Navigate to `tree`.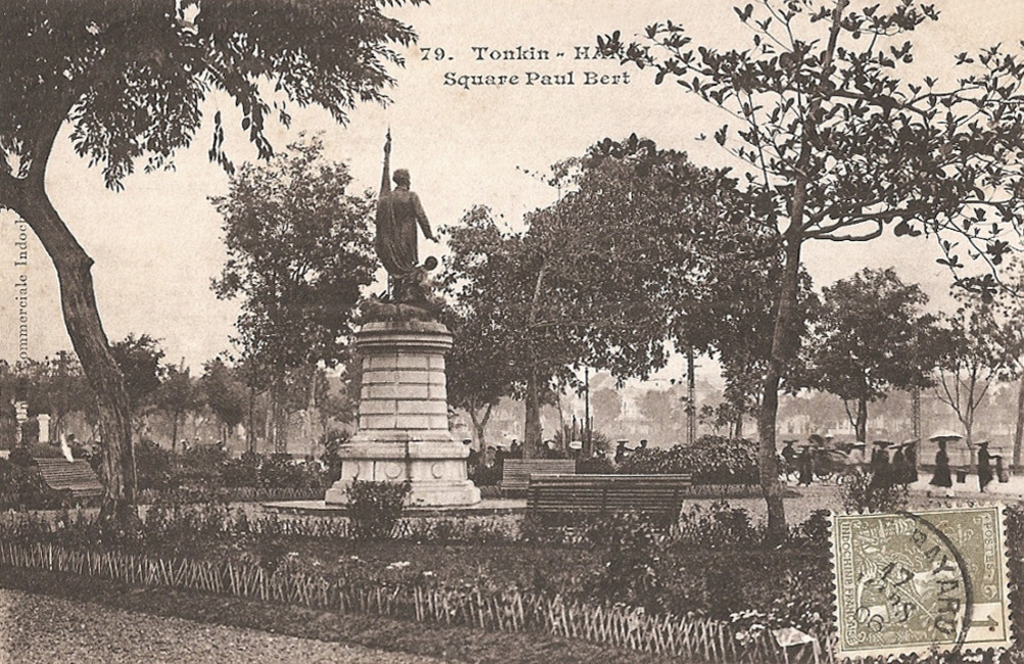
Navigation target: x1=115, y1=335, x2=150, y2=404.
